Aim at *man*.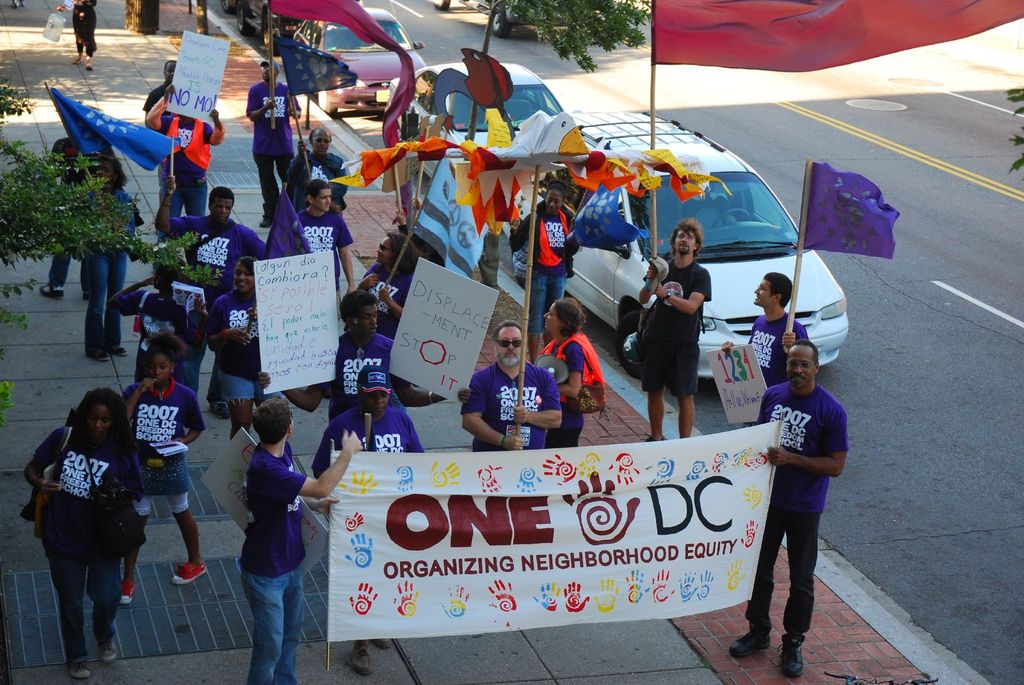
Aimed at bbox(259, 290, 448, 423).
